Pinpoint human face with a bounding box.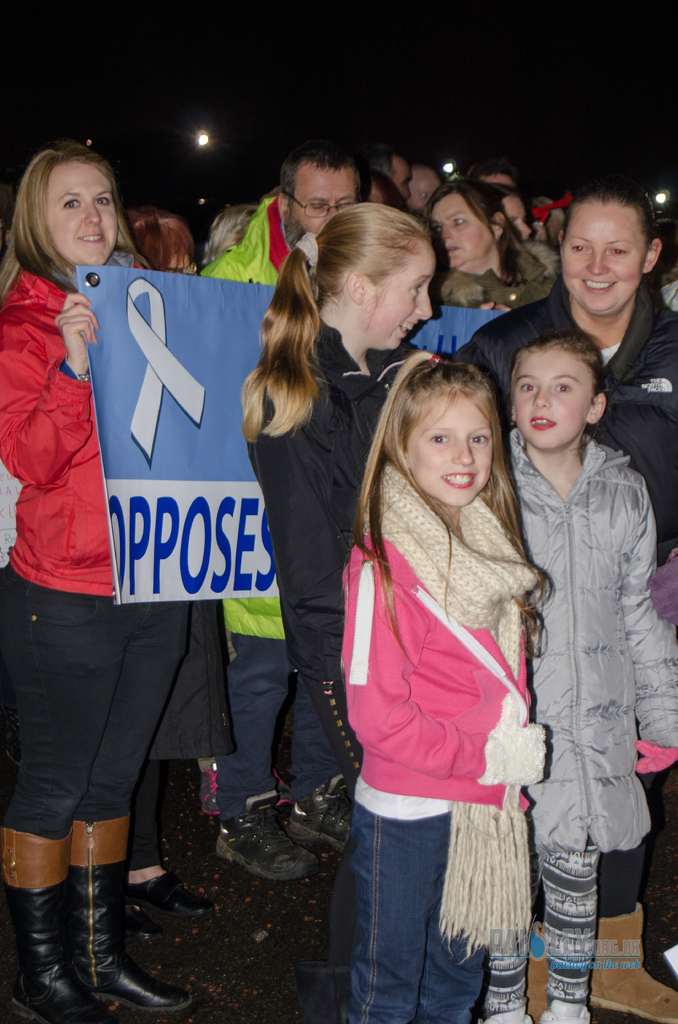
l=430, t=195, r=488, b=273.
